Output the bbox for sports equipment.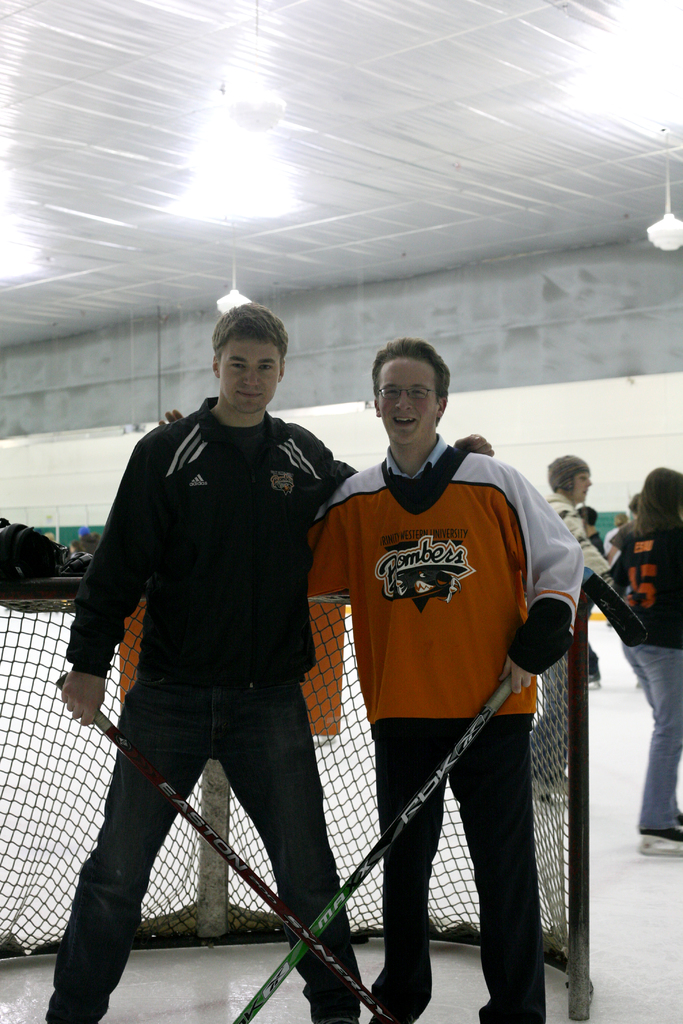
<box>224,662,531,1023</box>.
